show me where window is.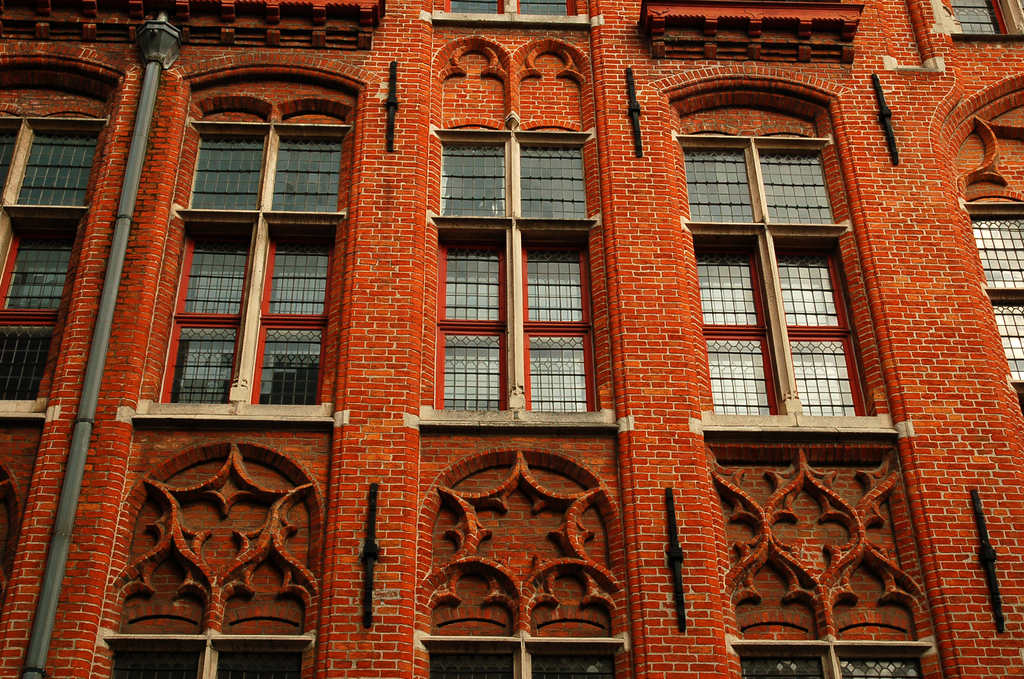
window is at l=676, t=135, r=871, b=413.
